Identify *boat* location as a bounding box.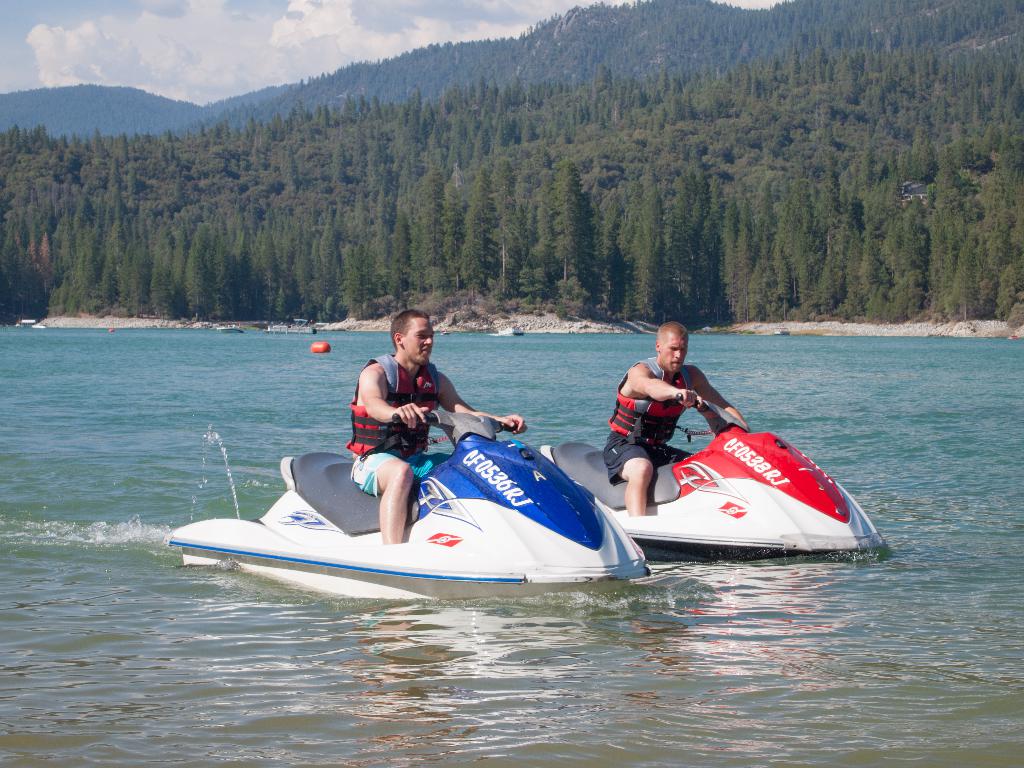
left=165, top=386, right=680, bottom=616.
